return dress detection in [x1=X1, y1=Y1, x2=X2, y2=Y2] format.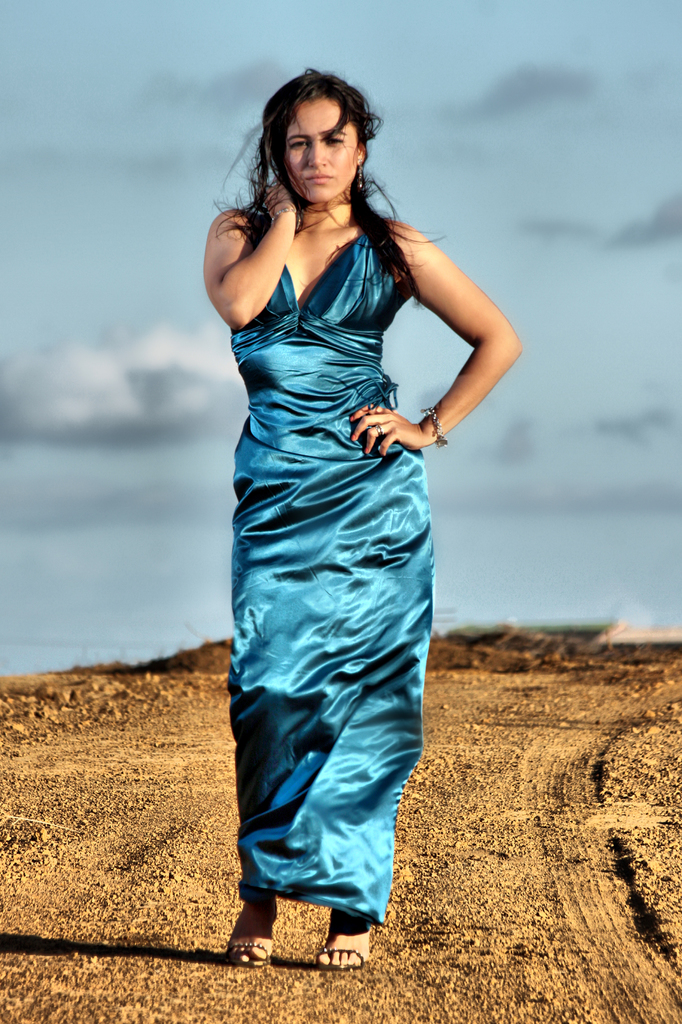
[x1=219, y1=195, x2=440, y2=932].
